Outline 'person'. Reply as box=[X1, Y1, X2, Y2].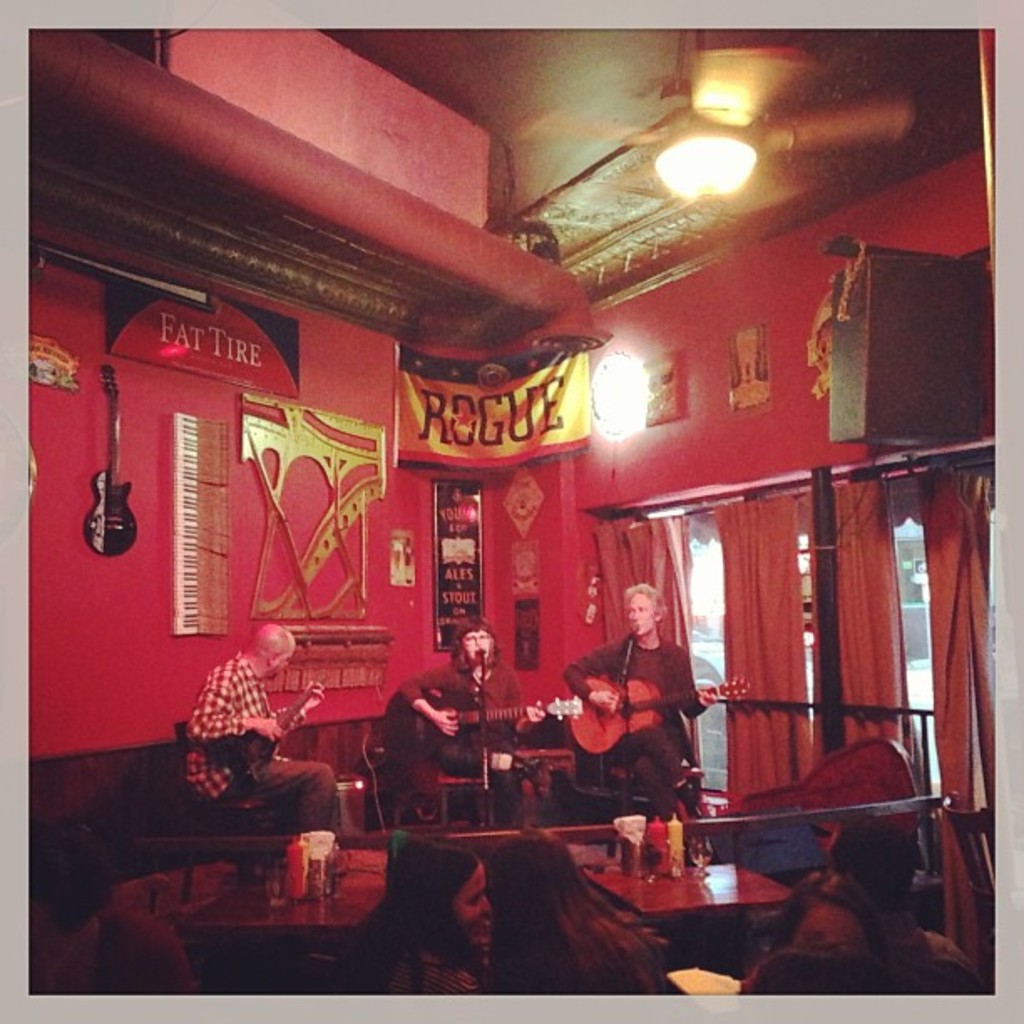
box=[323, 830, 479, 996].
